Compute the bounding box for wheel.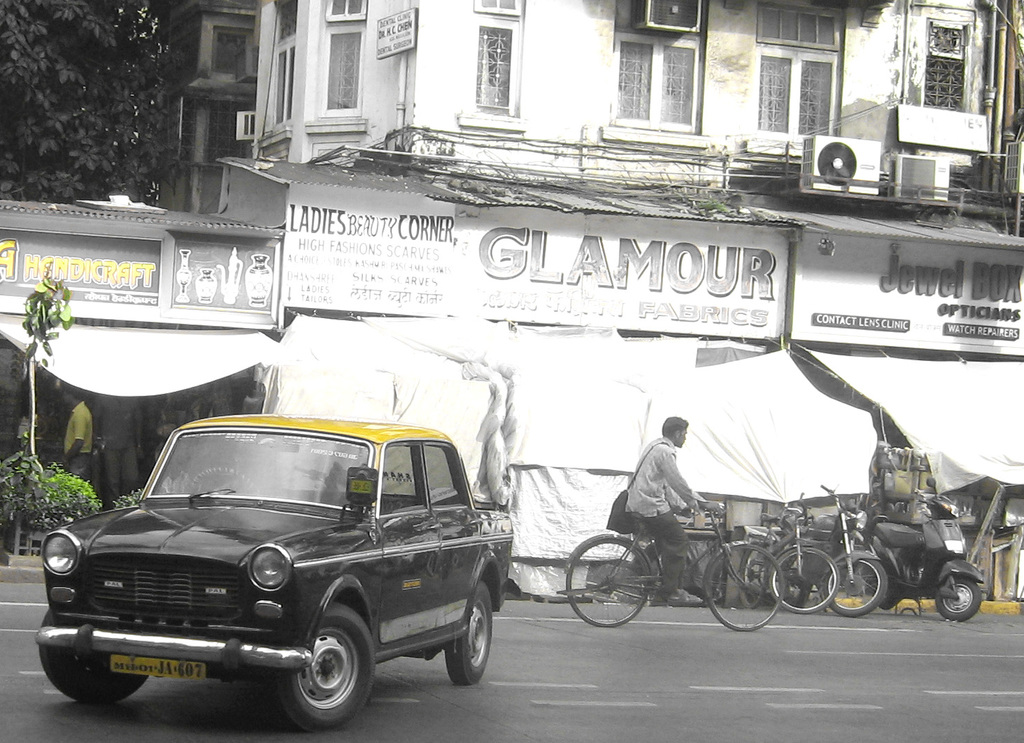
(191, 465, 262, 495).
